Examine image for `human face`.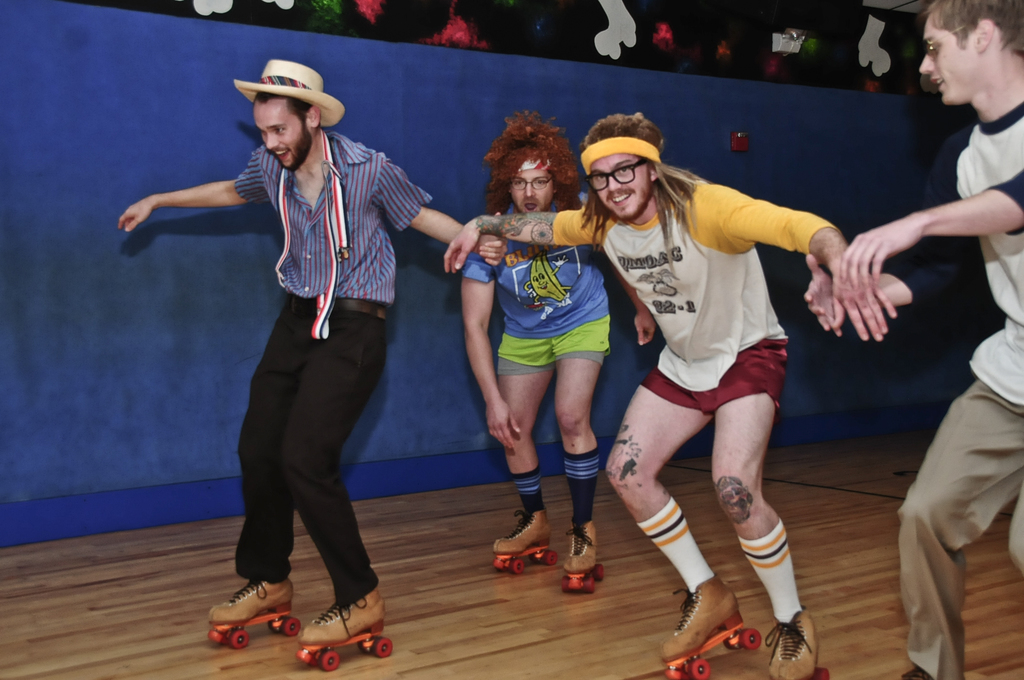
Examination result: 586, 150, 650, 219.
